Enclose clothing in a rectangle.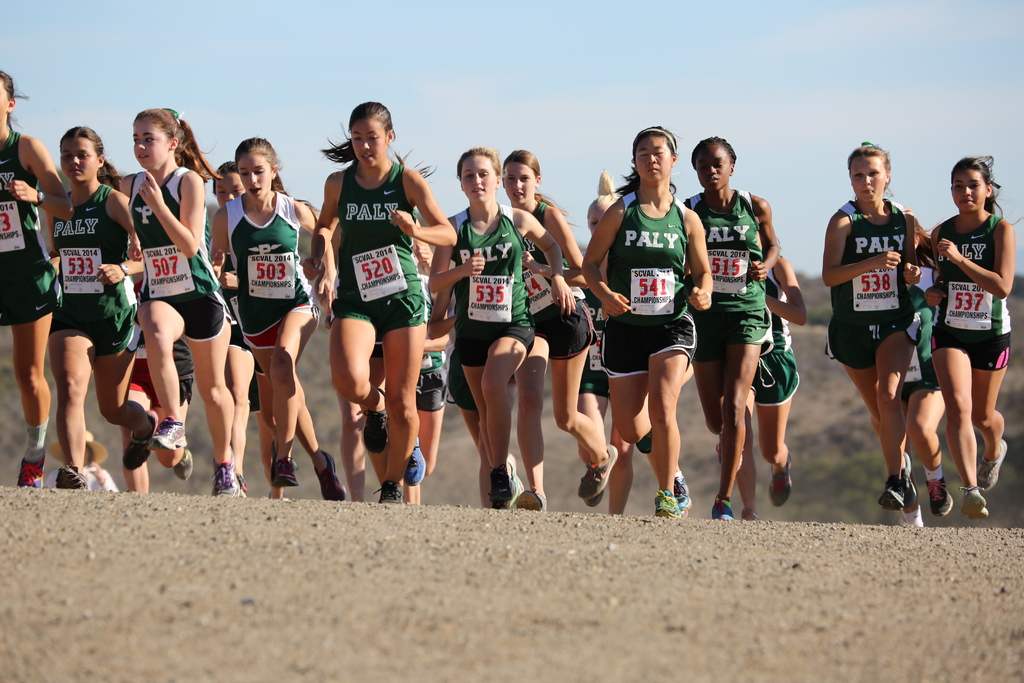
Rect(601, 192, 697, 379).
